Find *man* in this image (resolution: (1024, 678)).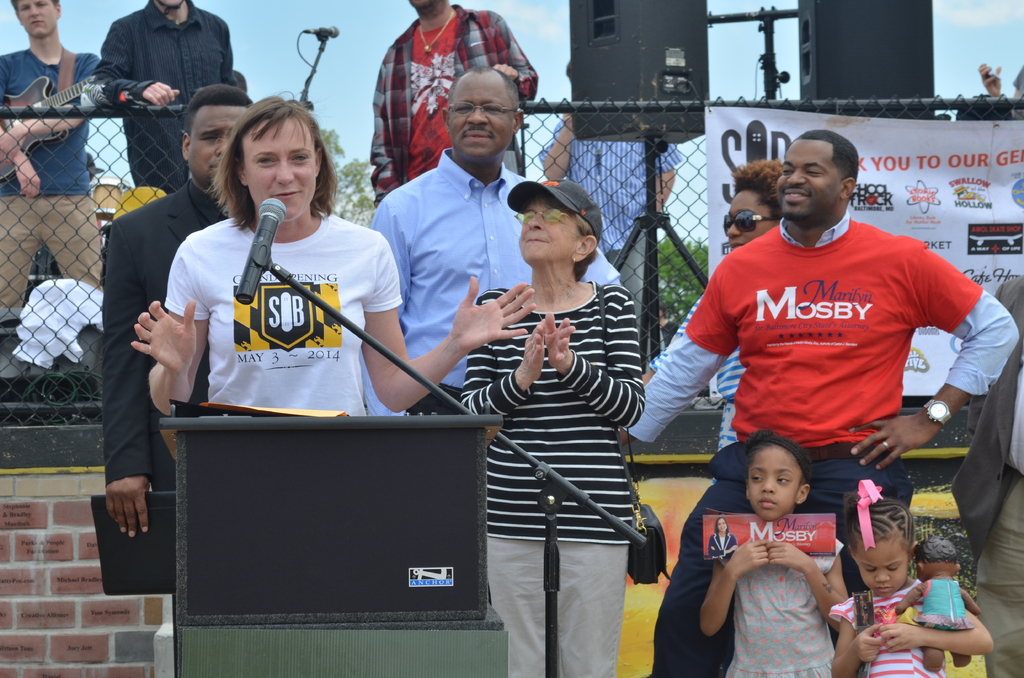
(x1=0, y1=0, x2=102, y2=325).
